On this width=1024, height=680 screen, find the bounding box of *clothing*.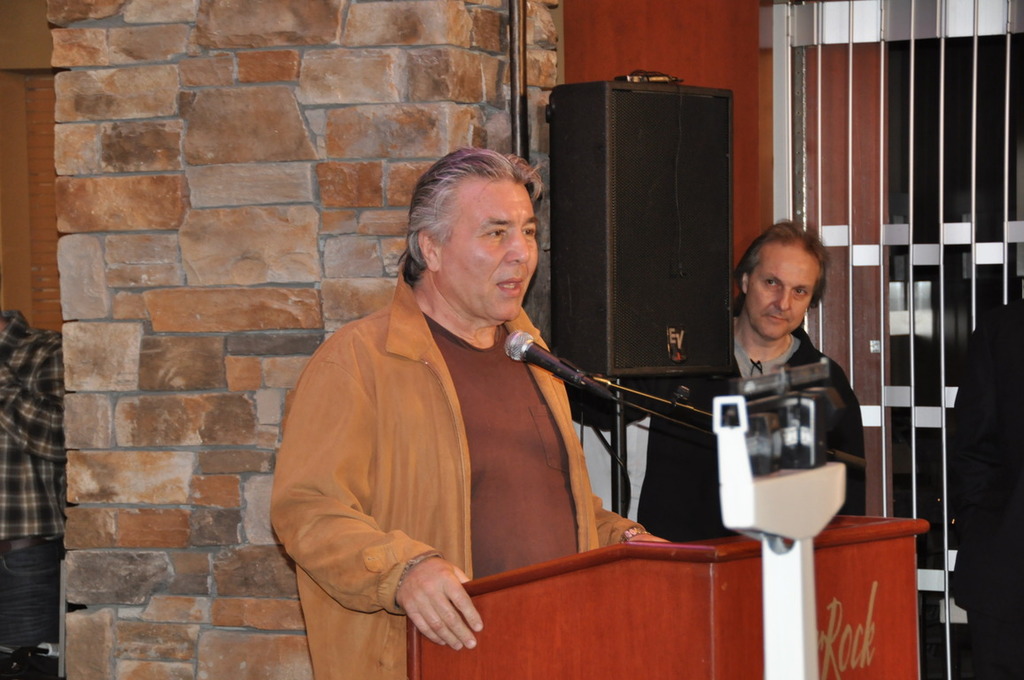
Bounding box: Rect(637, 319, 866, 541).
